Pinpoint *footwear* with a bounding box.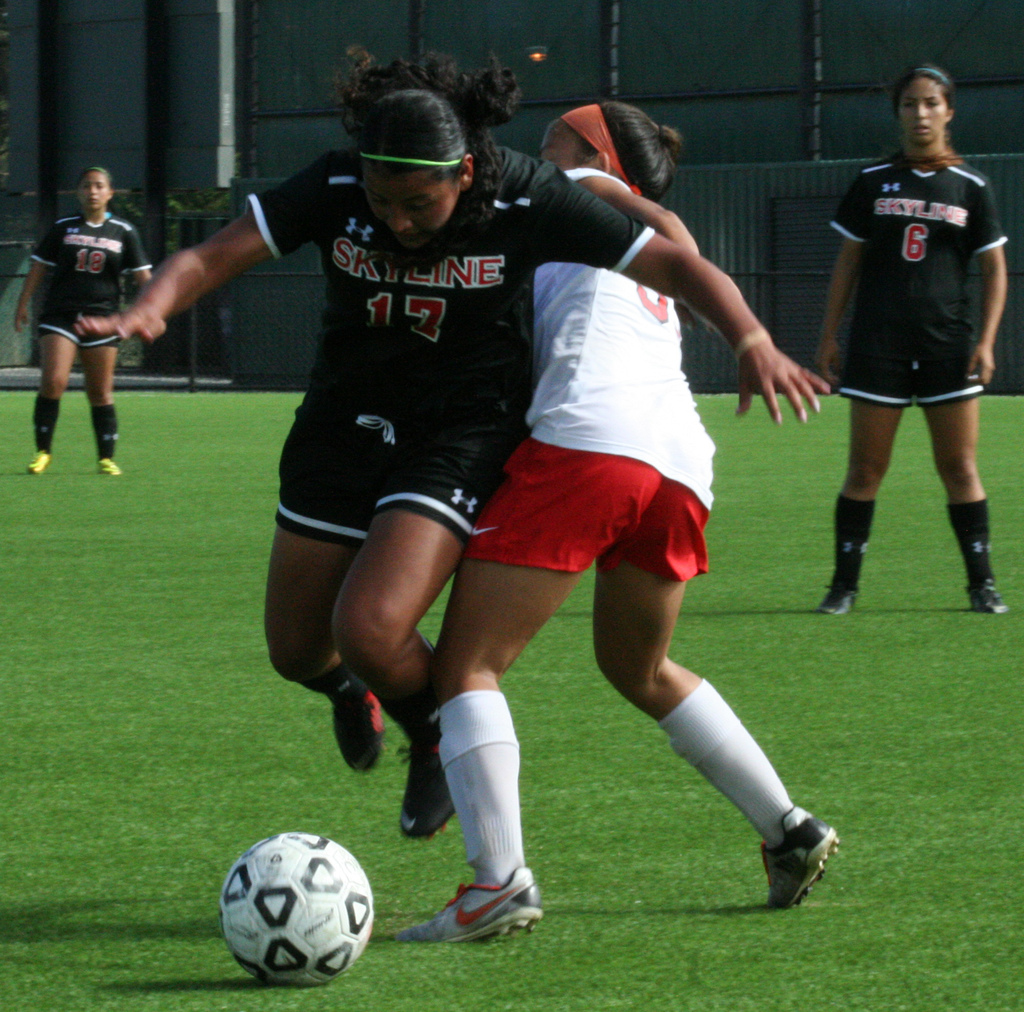
[393,680,467,843].
